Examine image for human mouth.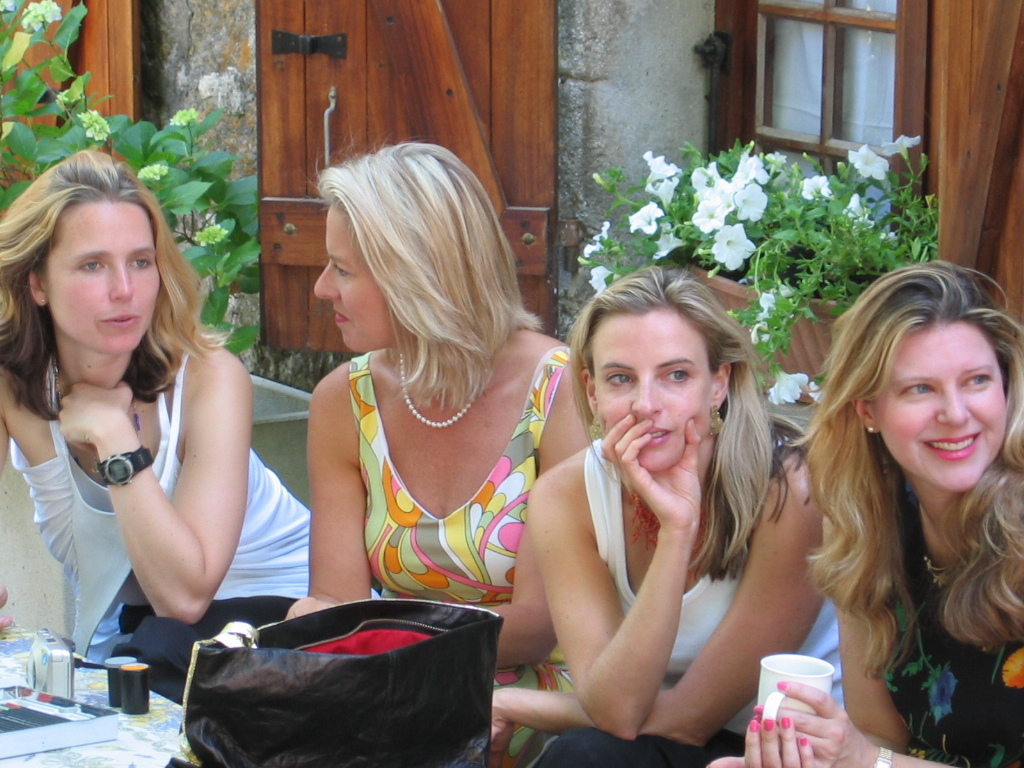
Examination result: select_region(334, 309, 351, 323).
